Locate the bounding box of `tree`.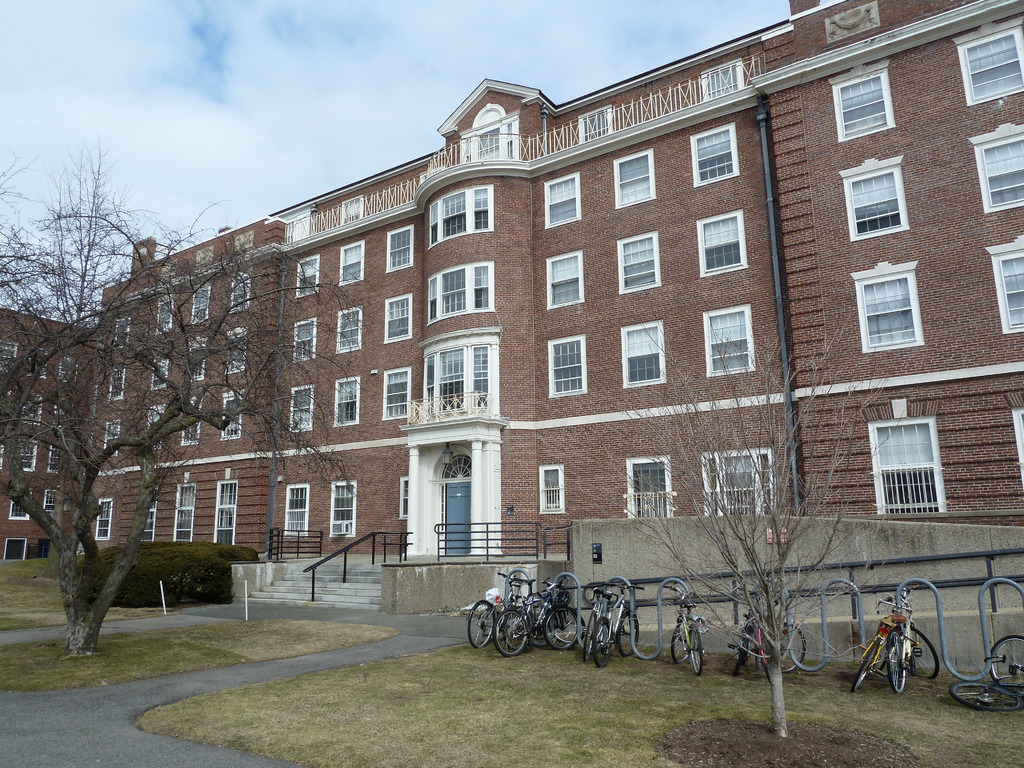
Bounding box: [x1=609, y1=309, x2=908, y2=735].
